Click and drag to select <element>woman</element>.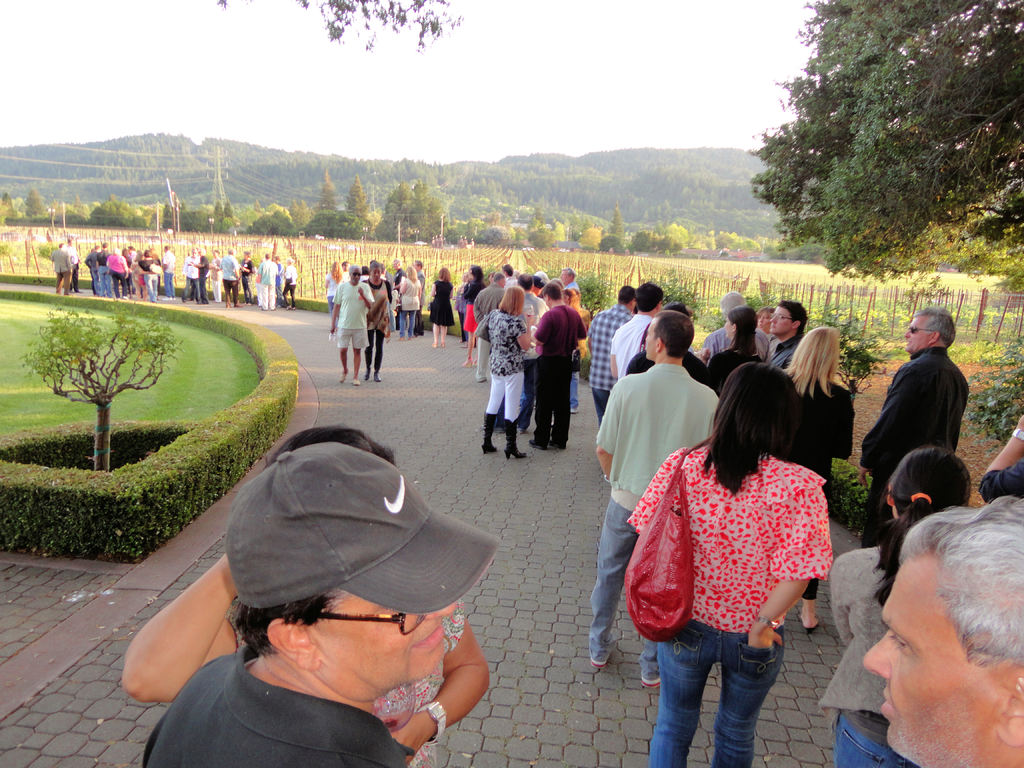
Selection: {"left": 402, "top": 266, "right": 419, "bottom": 338}.
